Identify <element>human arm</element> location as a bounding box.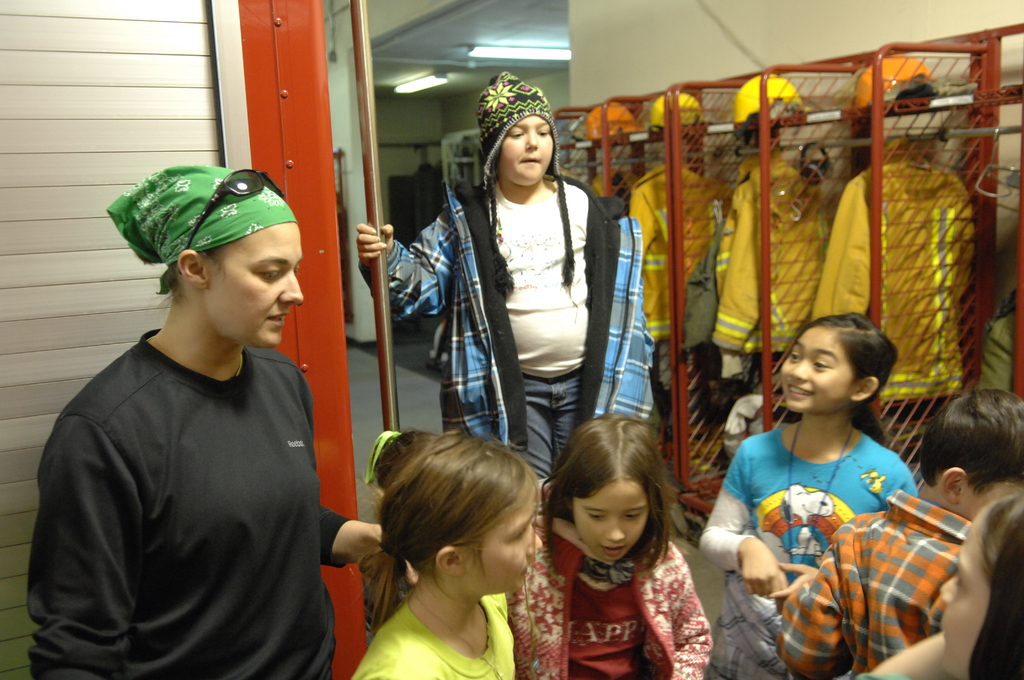
bbox=(778, 517, 841, 679).
